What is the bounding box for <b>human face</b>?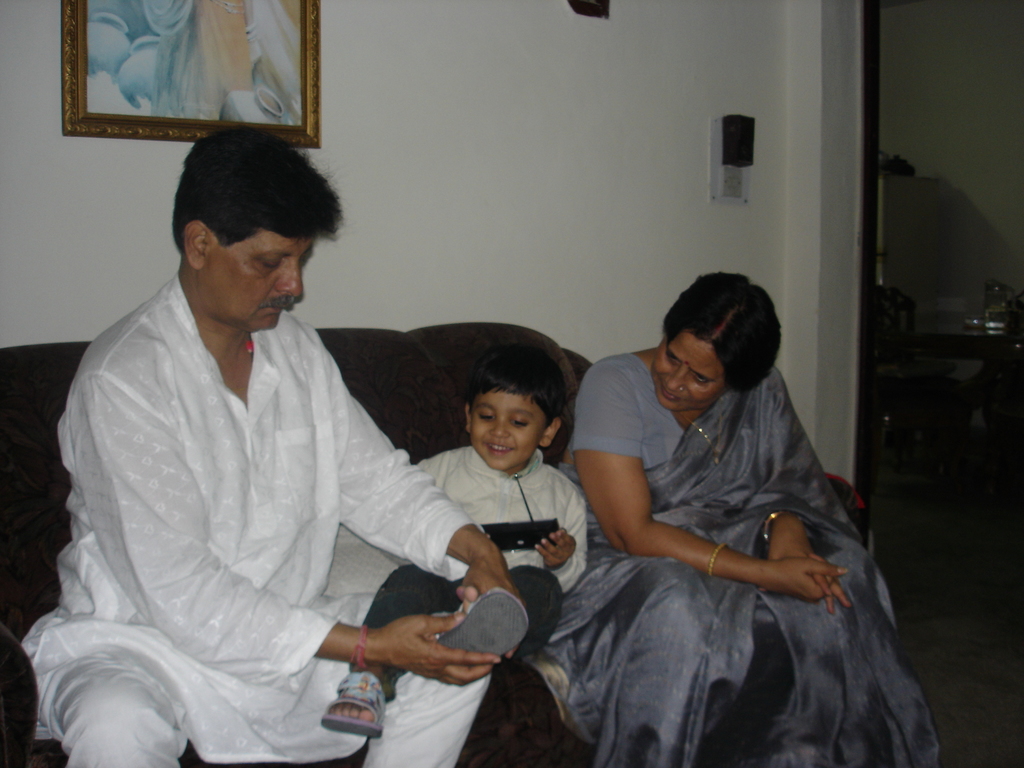
rect(201, 230, 311, 335).
